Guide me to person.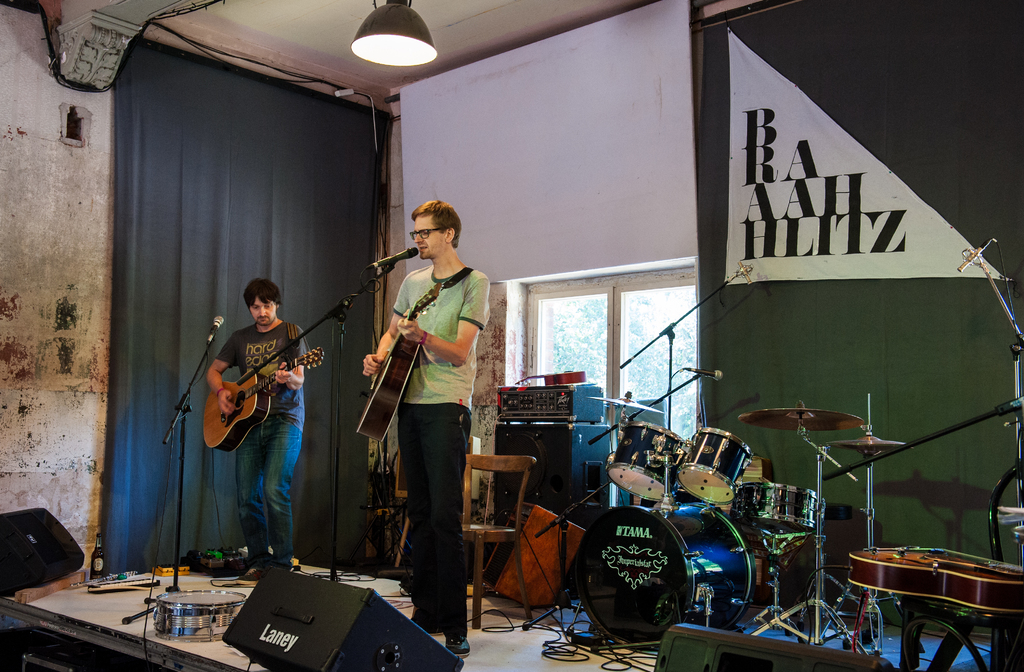
Guidance: {"left": 207, "top": 277, "right": 305, "bottom": 578}.
